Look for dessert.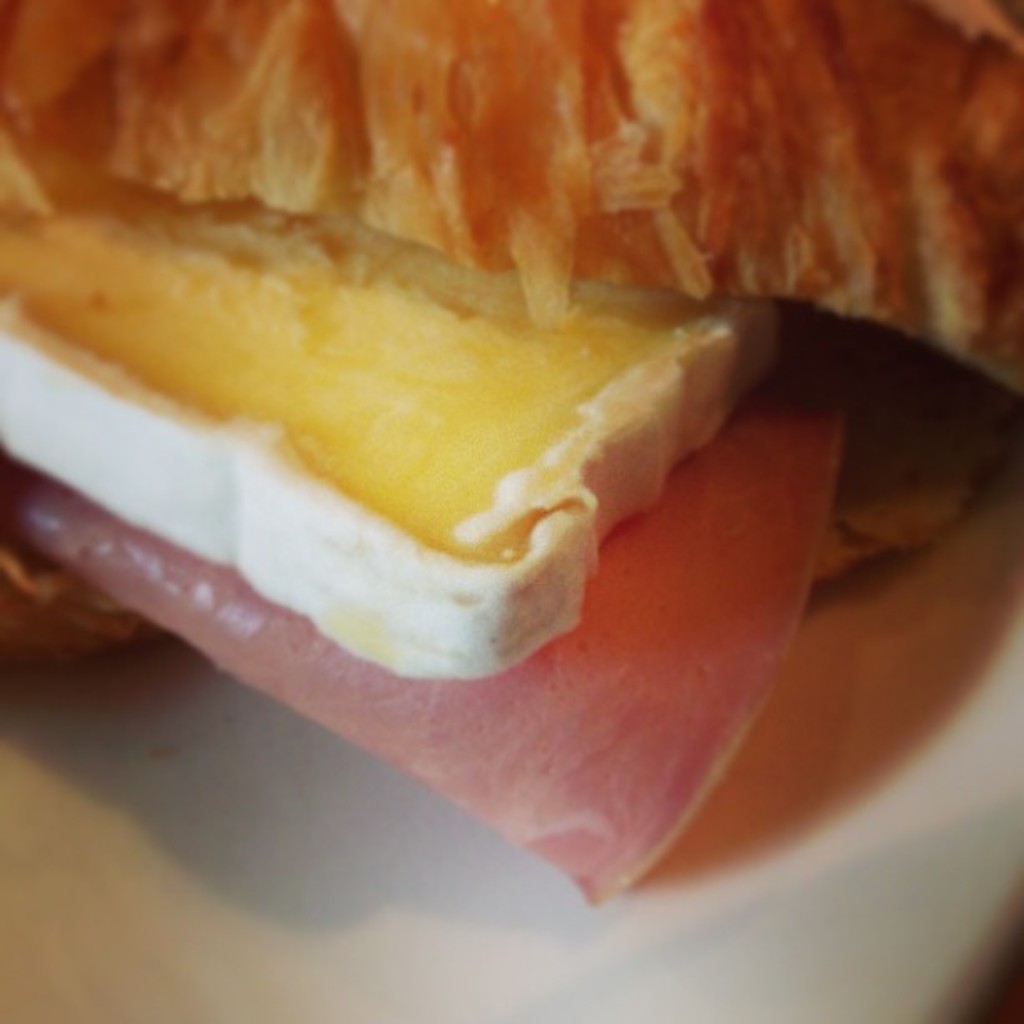
Found: crop(0, 0, 1022, 912).
